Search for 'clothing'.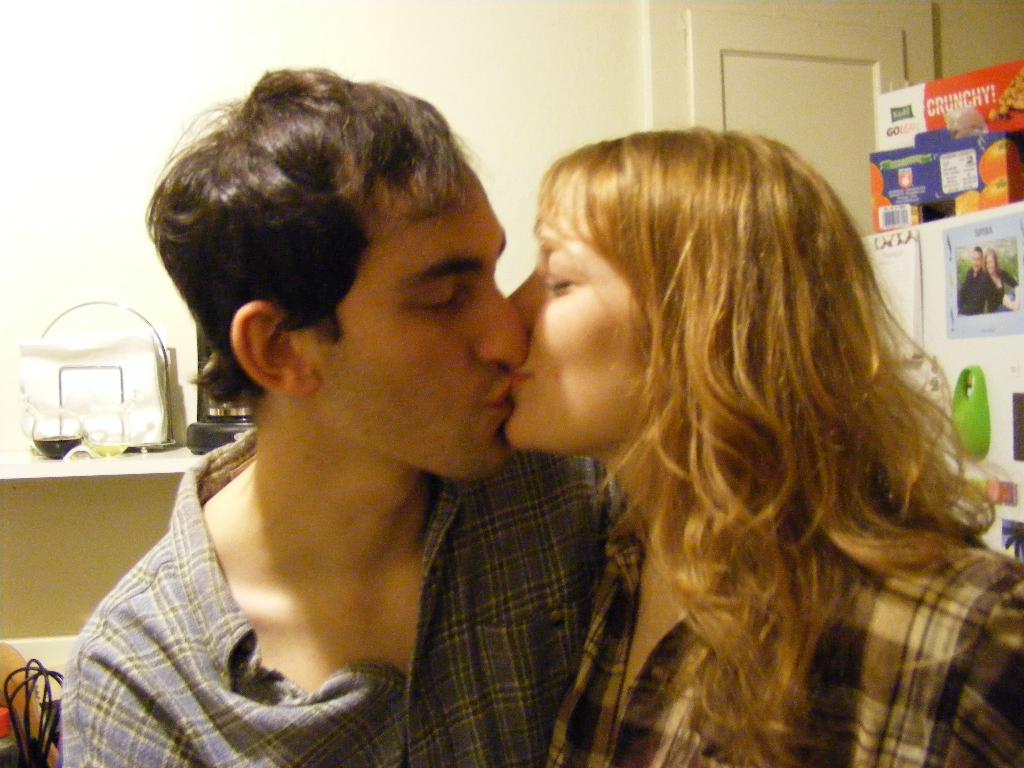
Found at box(73, 442, 607, 767).
